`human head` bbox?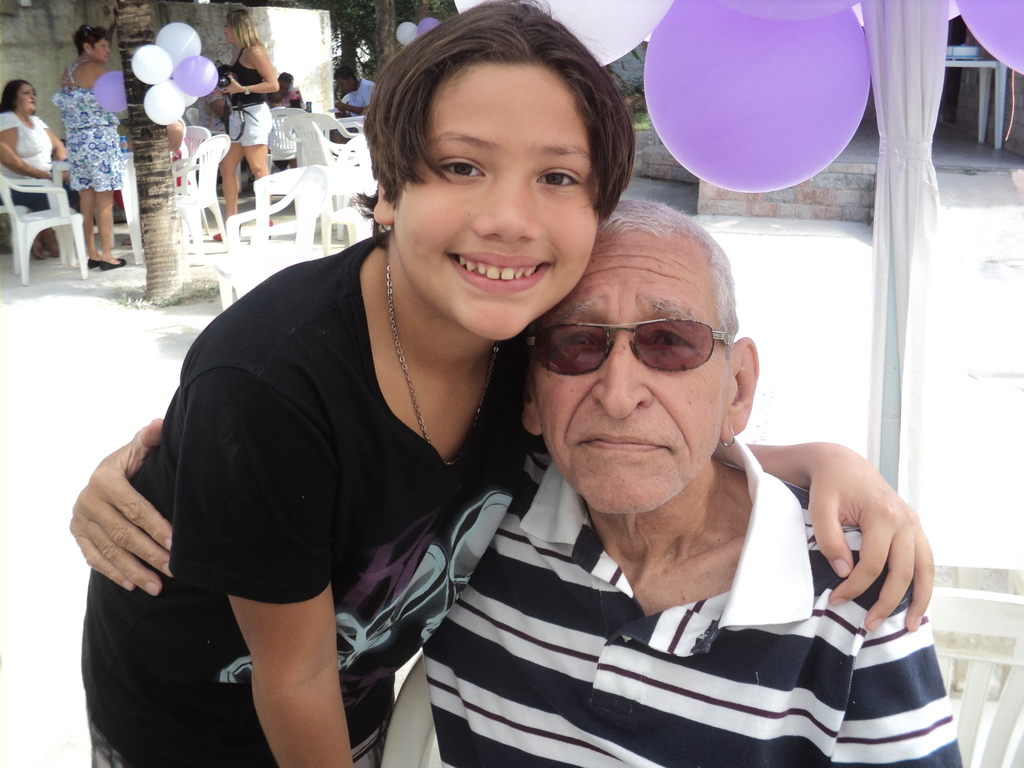
bbox(276, 68, 293, 90)
